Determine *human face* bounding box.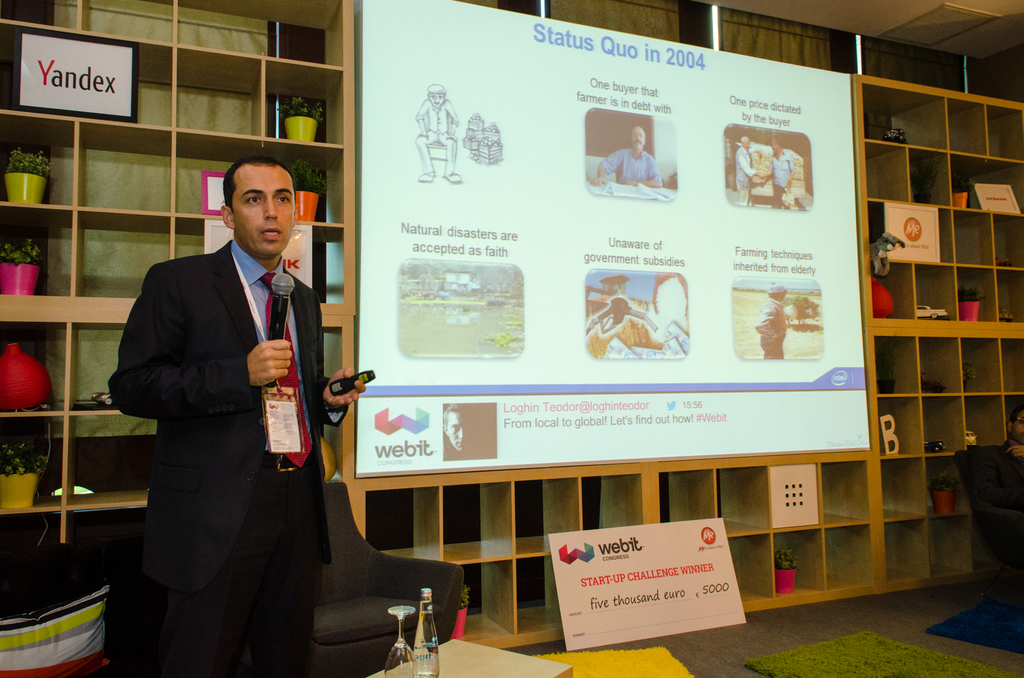
Determined: BBox(429, 92, 442, 106).
